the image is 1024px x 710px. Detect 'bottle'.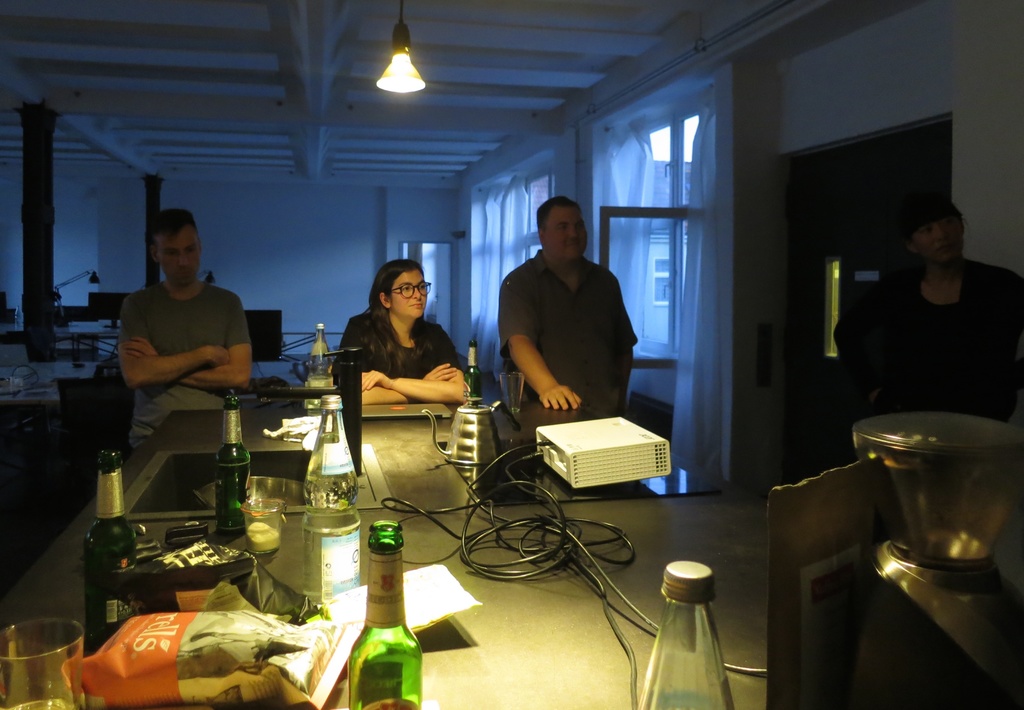
Detection: crop(303, 399, 359, 606).
